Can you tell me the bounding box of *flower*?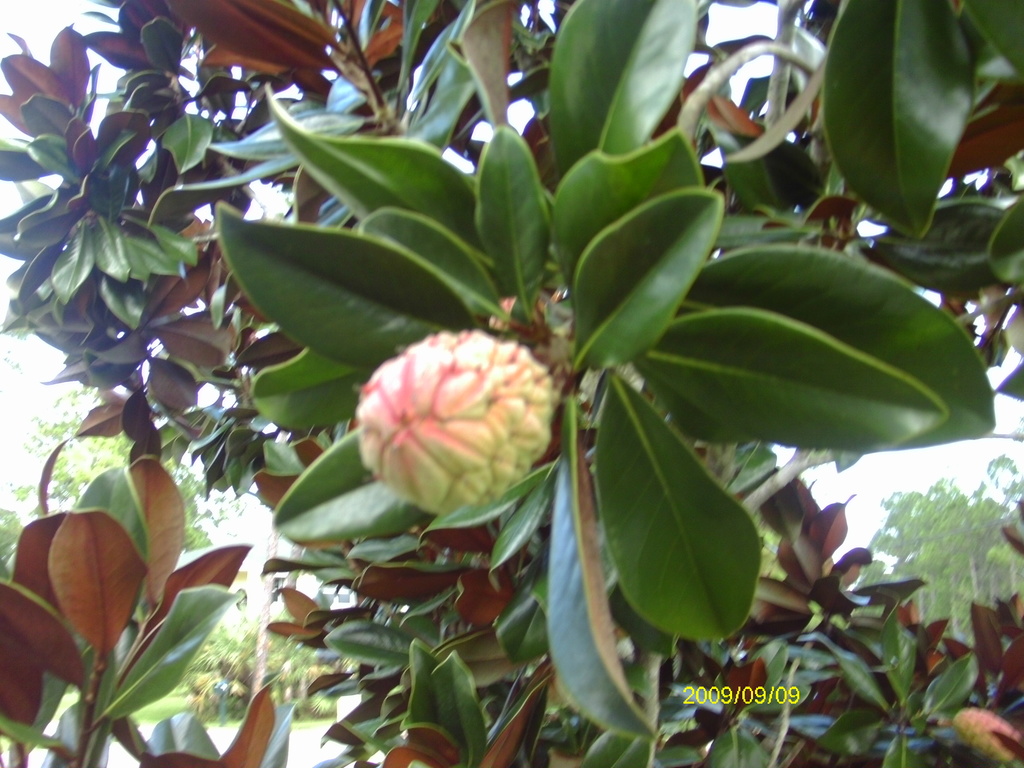
336 312 563 530.
